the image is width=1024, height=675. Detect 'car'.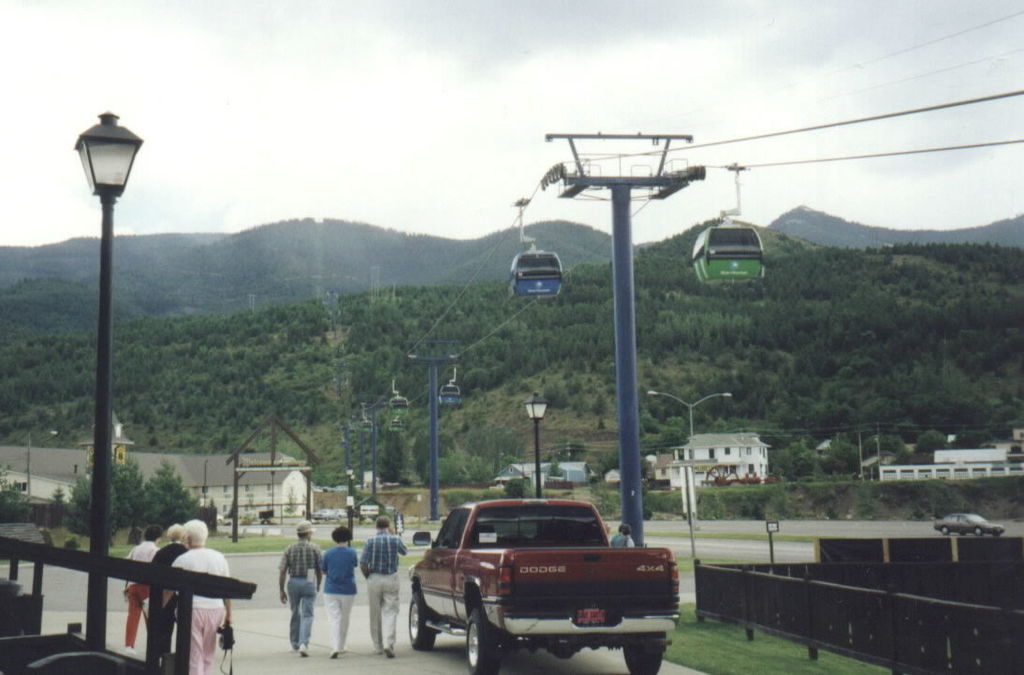
Detection: {"x1": 392, "y1": 488, "x2": 684, "y2": 674}.
